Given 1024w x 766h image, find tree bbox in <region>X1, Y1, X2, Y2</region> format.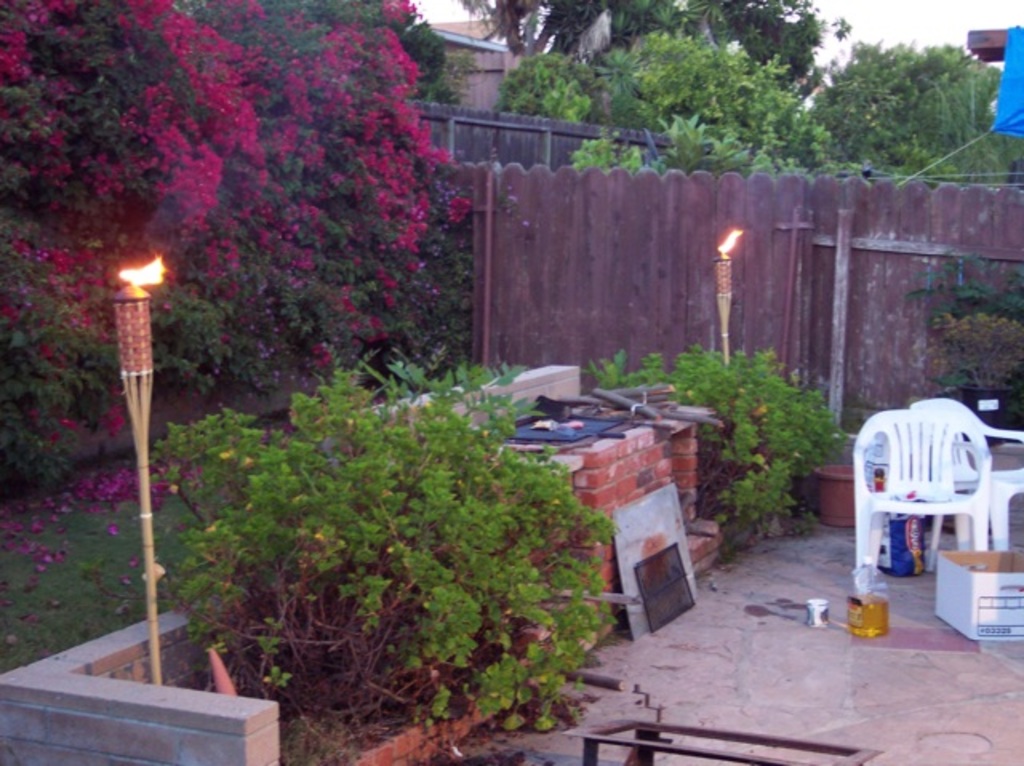
<region>0, 0, 475, 480</region>.
